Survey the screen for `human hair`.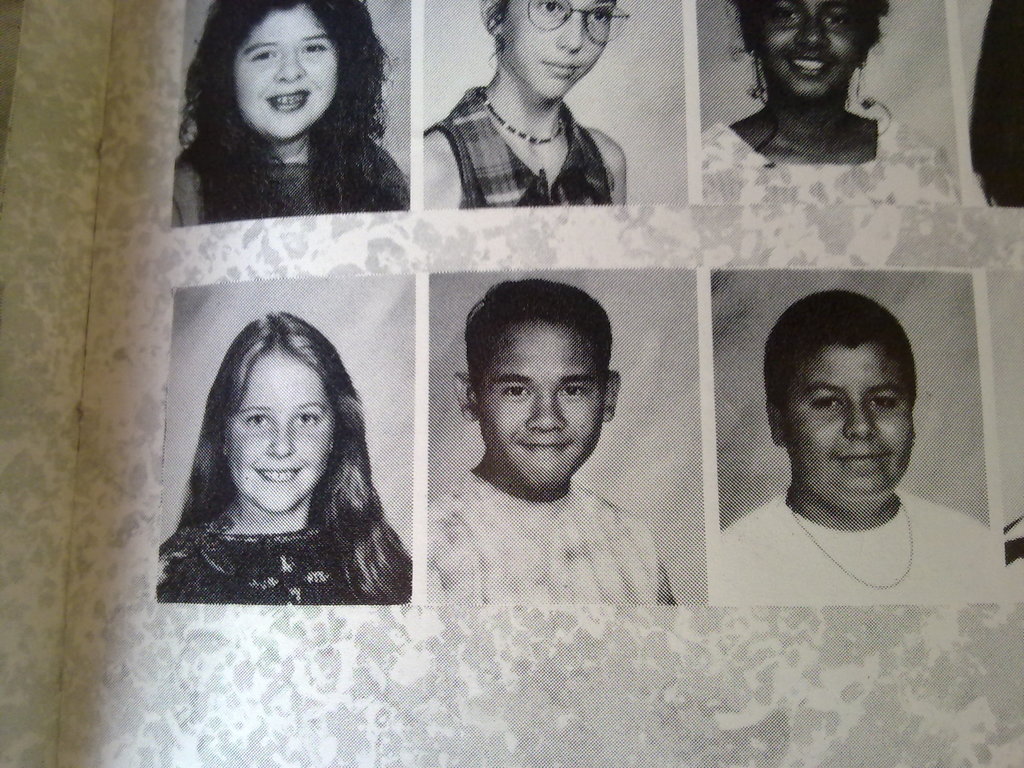
Survey found: bbox=(477, 0, 511, 67).
